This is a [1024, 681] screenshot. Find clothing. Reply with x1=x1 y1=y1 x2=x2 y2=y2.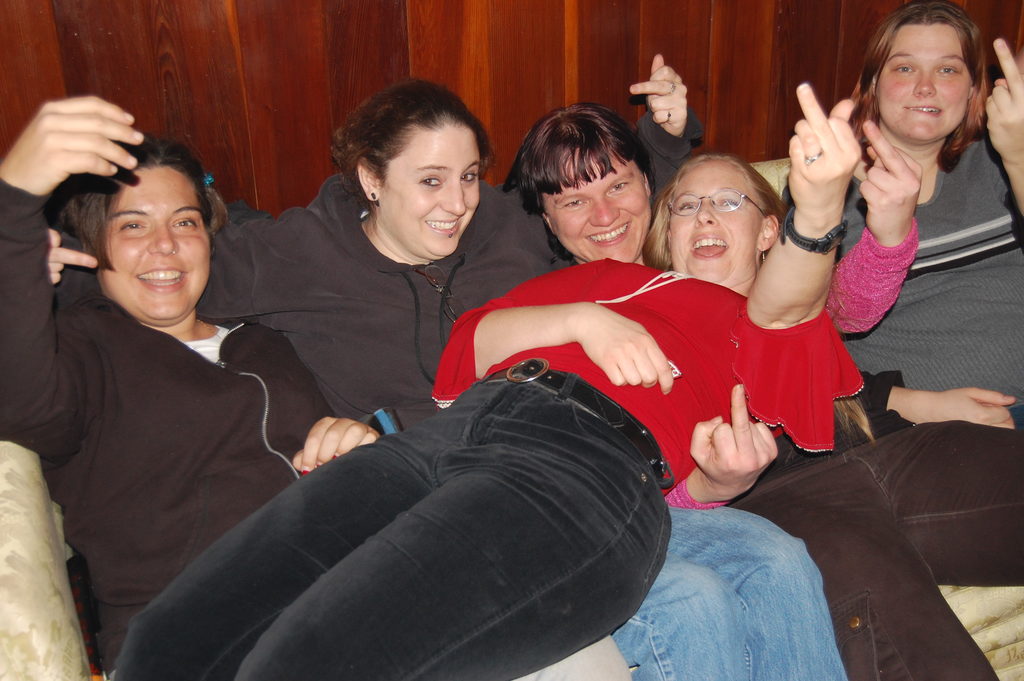
x1=426 y1=252 x2=863 y2=680.
